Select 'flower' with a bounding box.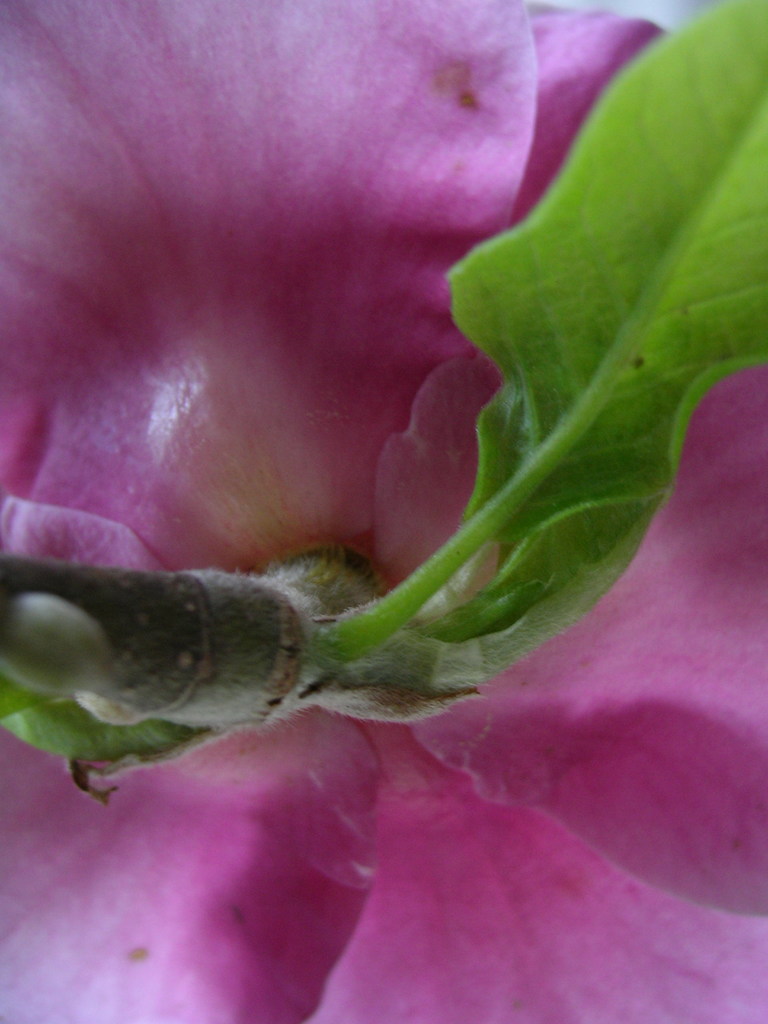
1, 0, 767, 1023.
